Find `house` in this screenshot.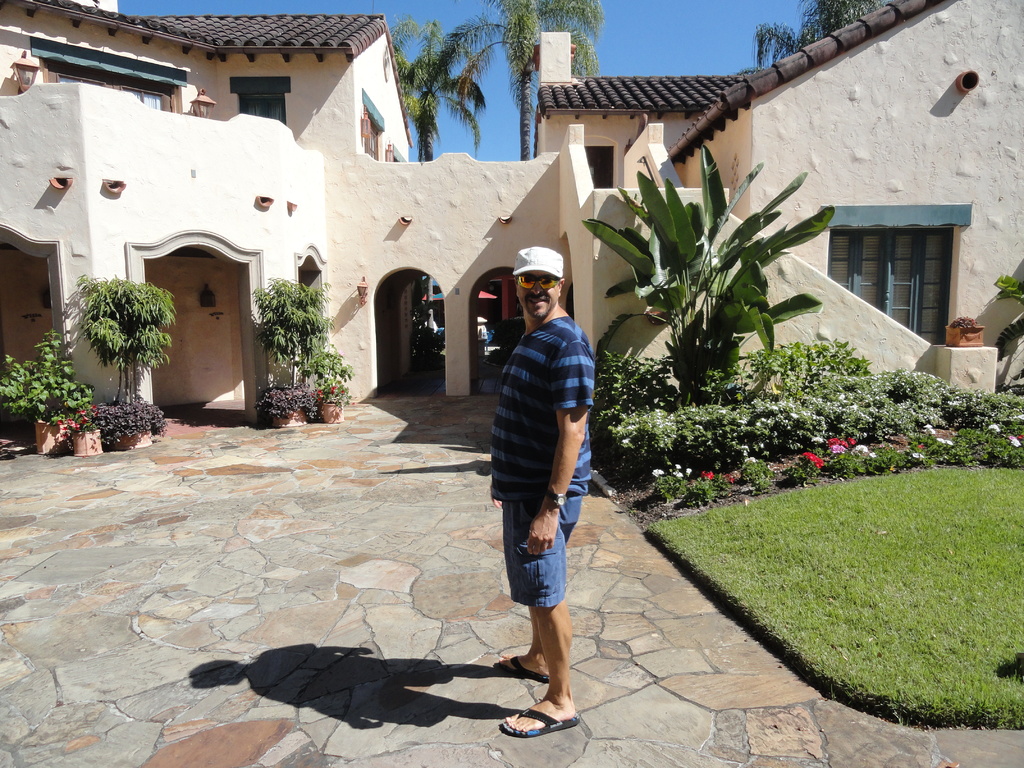
The bounding box for `house` is region(1, 0, 413, 424).
